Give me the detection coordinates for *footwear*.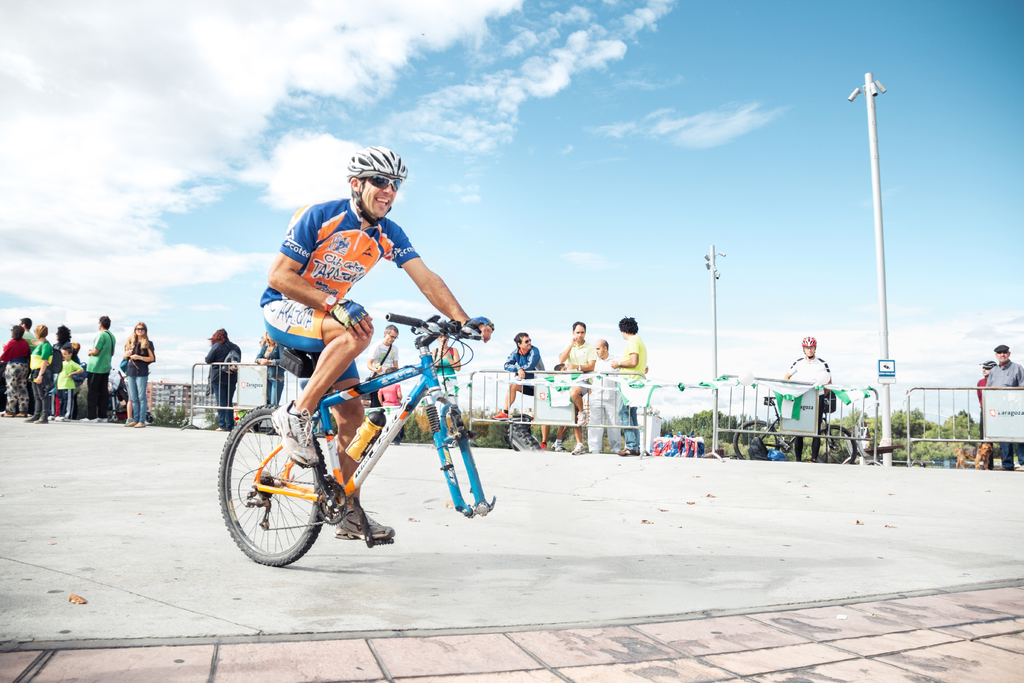
[1, 409, 15, 416].
